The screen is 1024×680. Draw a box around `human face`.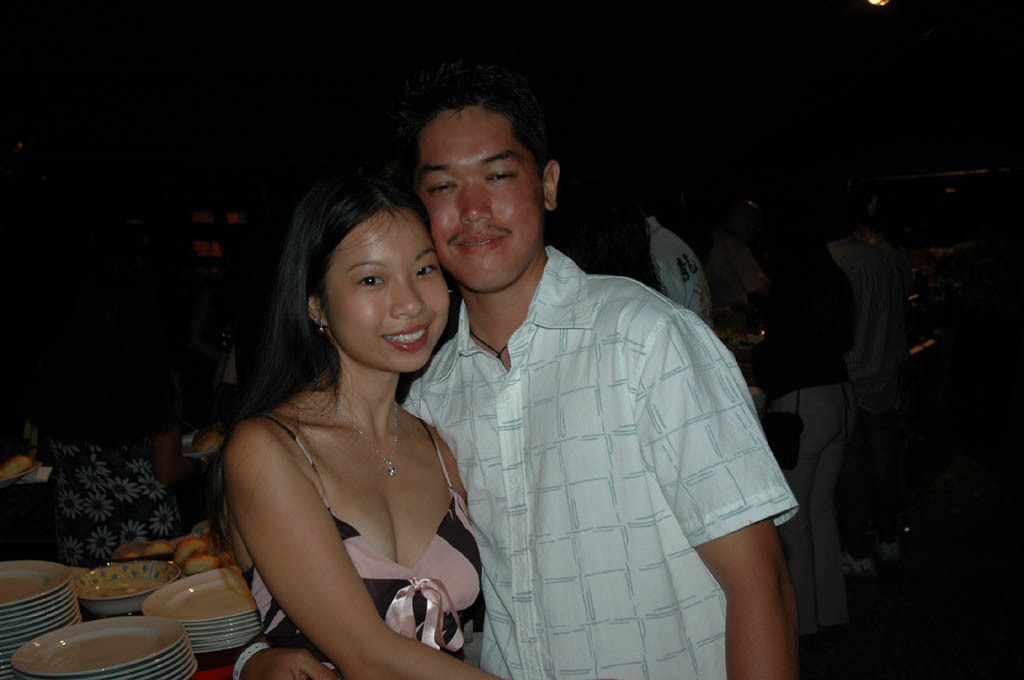
rect(413, 106, 546, 292).
